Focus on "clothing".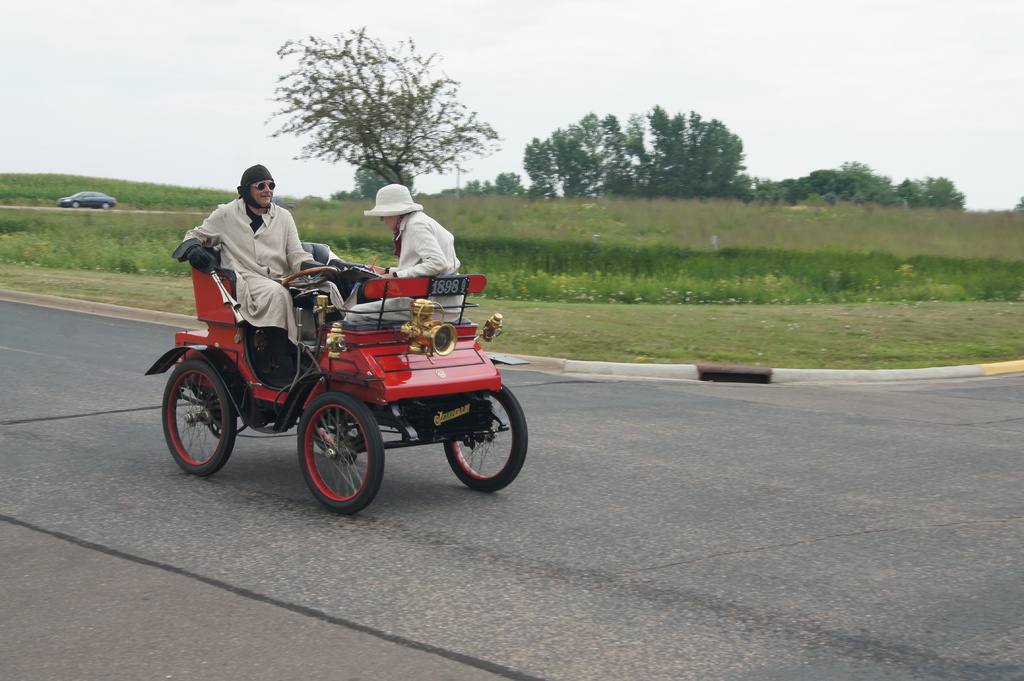
Focused at bbox=(179, 182, 324, 316).
